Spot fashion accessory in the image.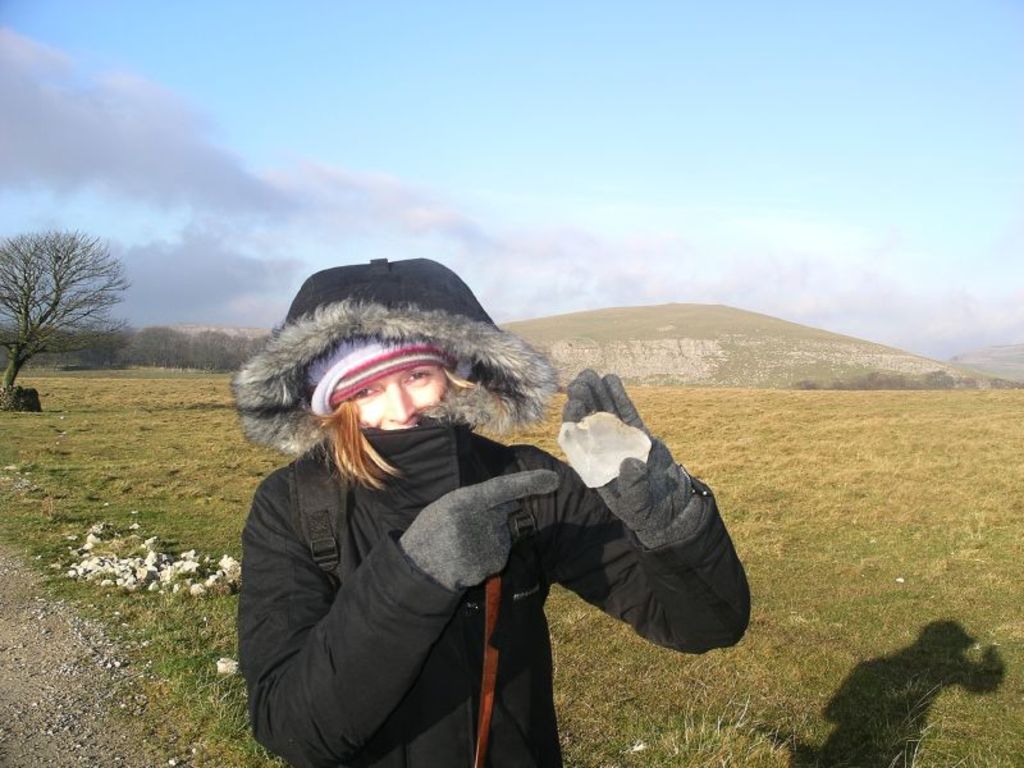
fashion accessory found at bbox=[397, 468, 558, 591].
